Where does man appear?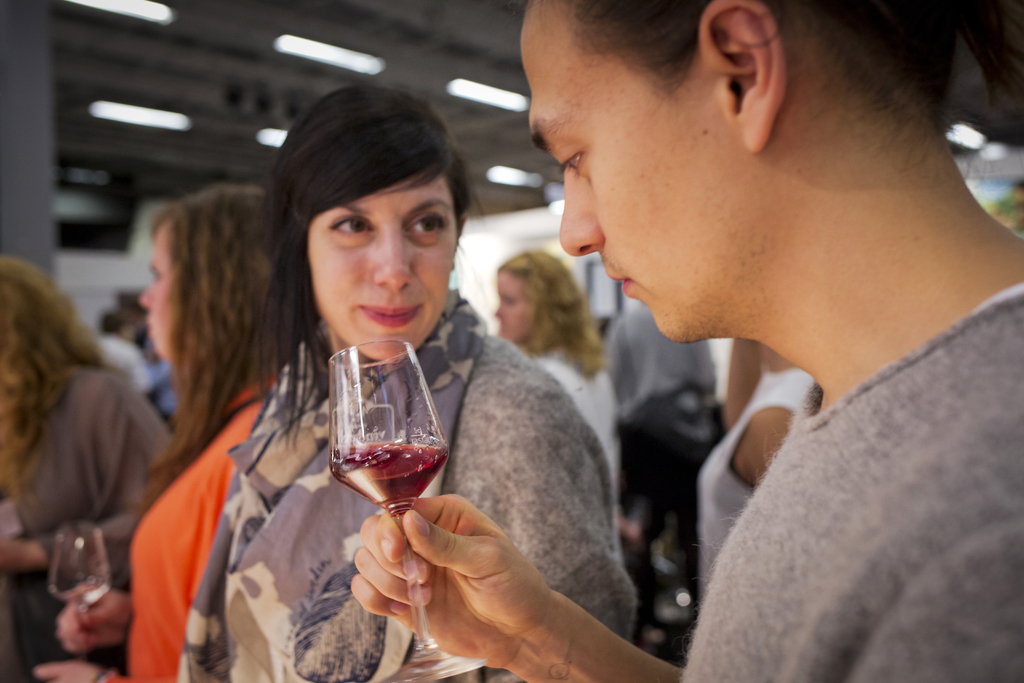
Appears at <bbox>404, 9, 1023, 662</bbox>.
